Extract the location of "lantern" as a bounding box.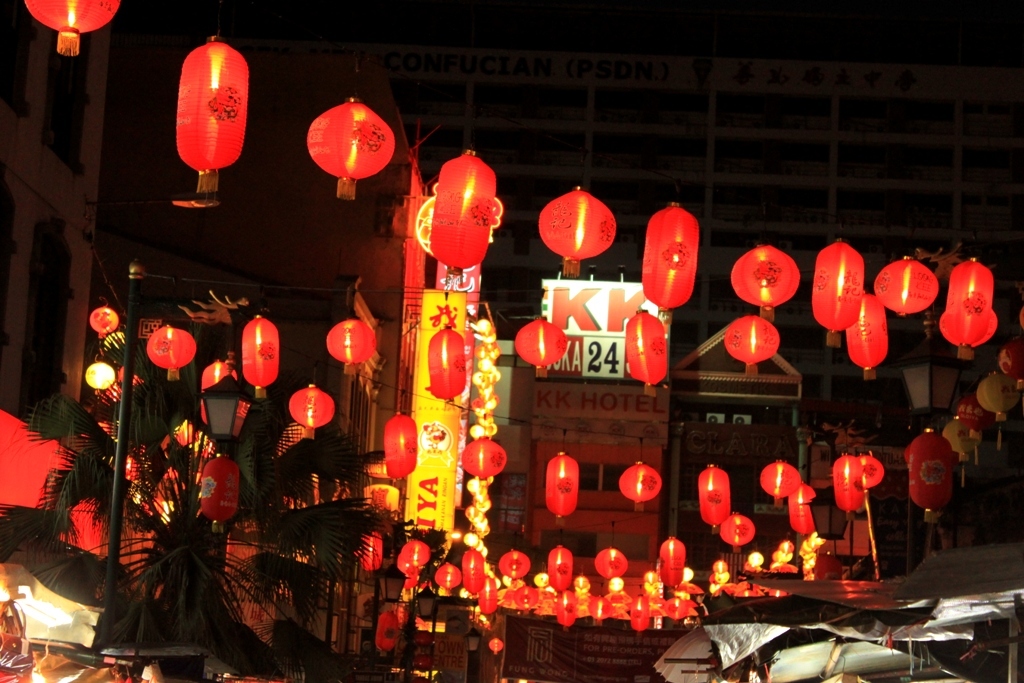
760:459:800:502.
